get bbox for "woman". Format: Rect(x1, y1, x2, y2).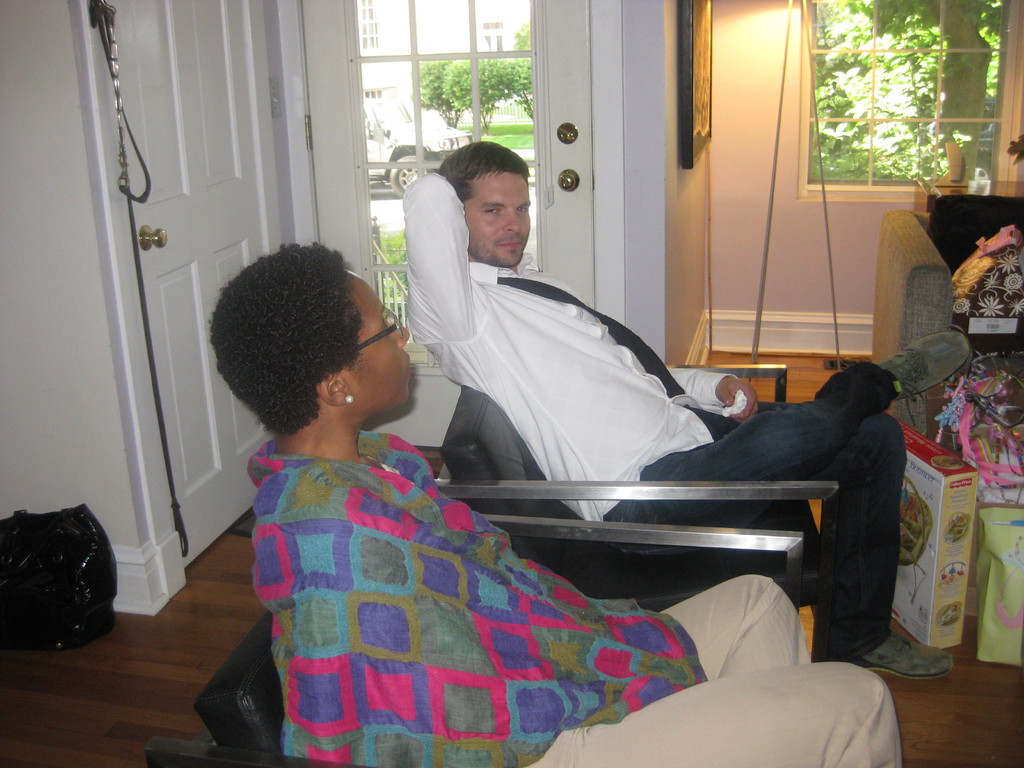
Rect(211, 244, 900, 767).
